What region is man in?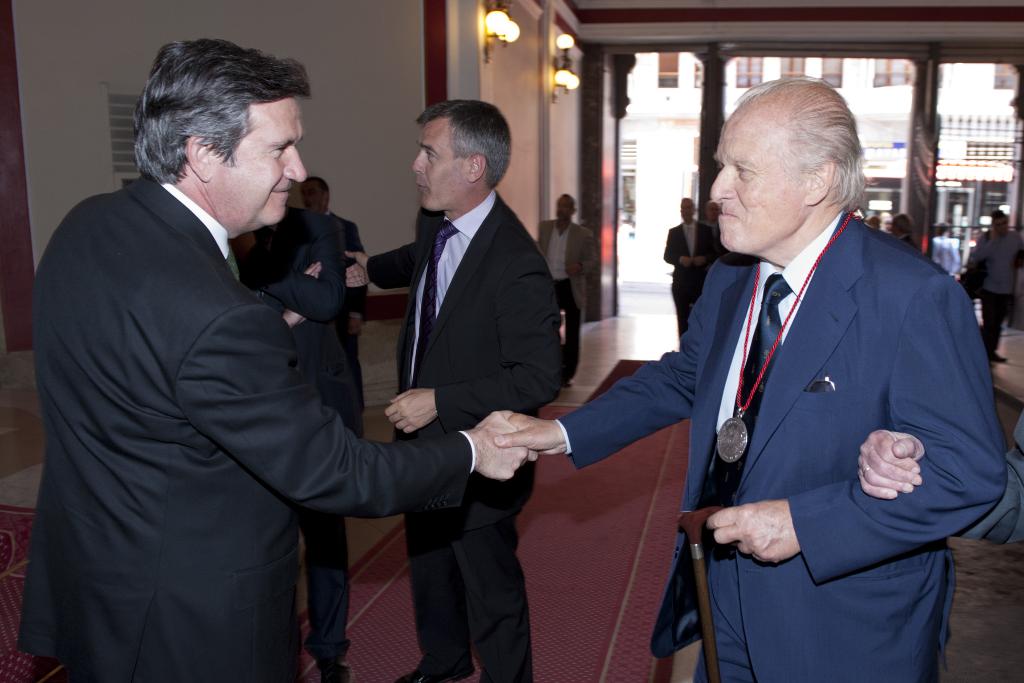
locate(977, 208, 1023, 364).
